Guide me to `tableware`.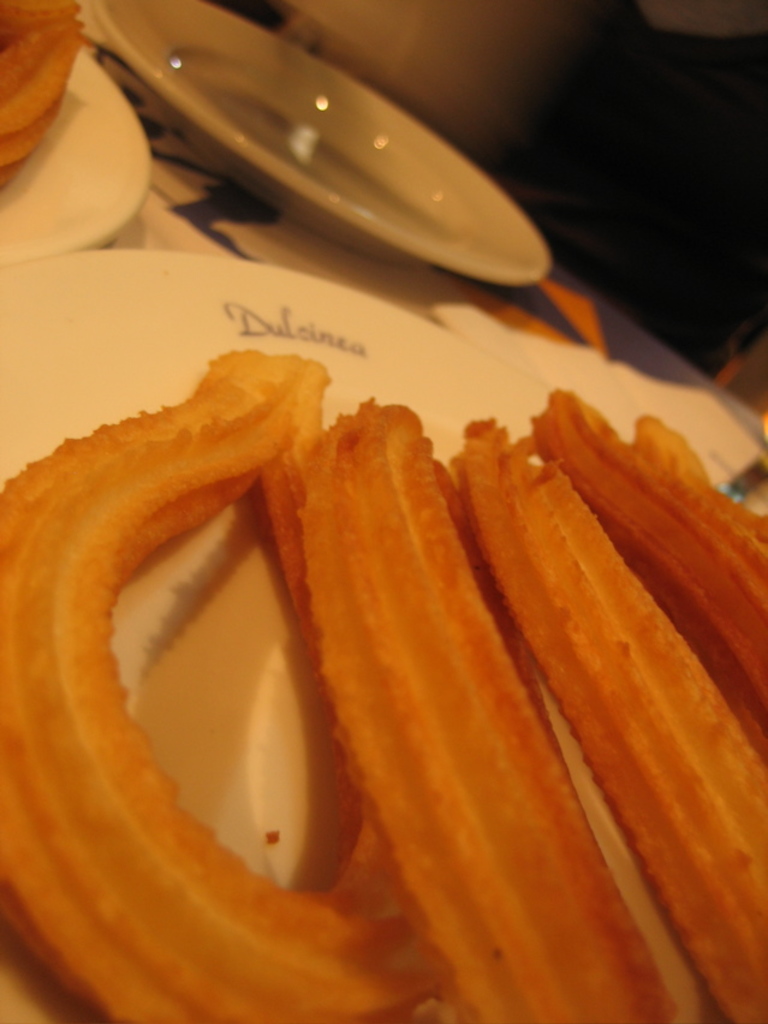
Guidance: (87, 0, 555, 286).
